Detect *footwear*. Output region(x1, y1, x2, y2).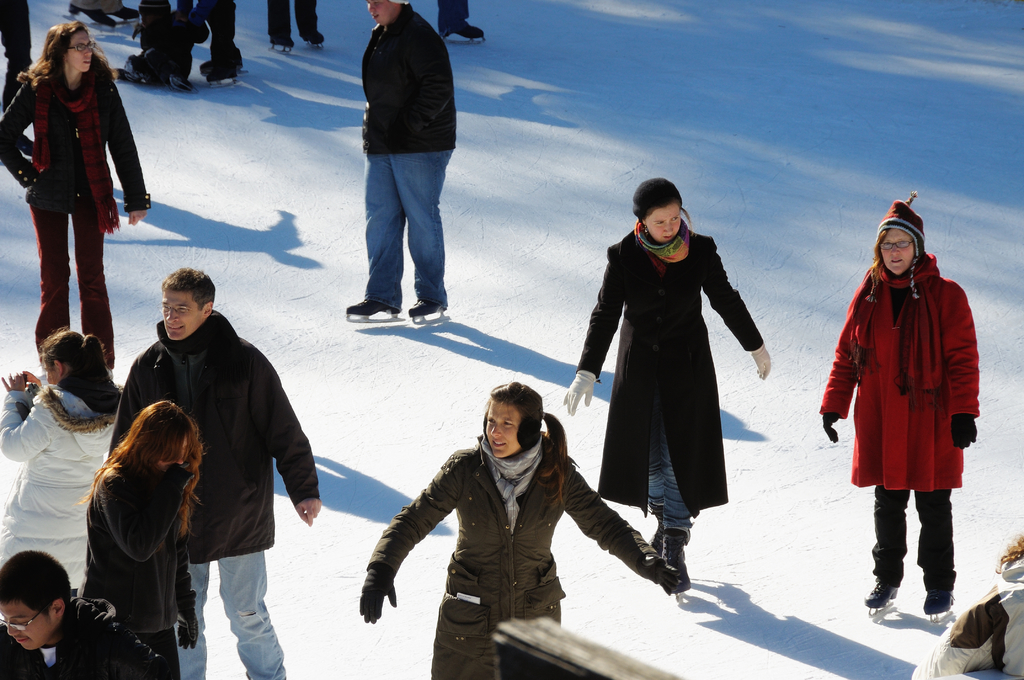
region(172, 74, 195, 95).
